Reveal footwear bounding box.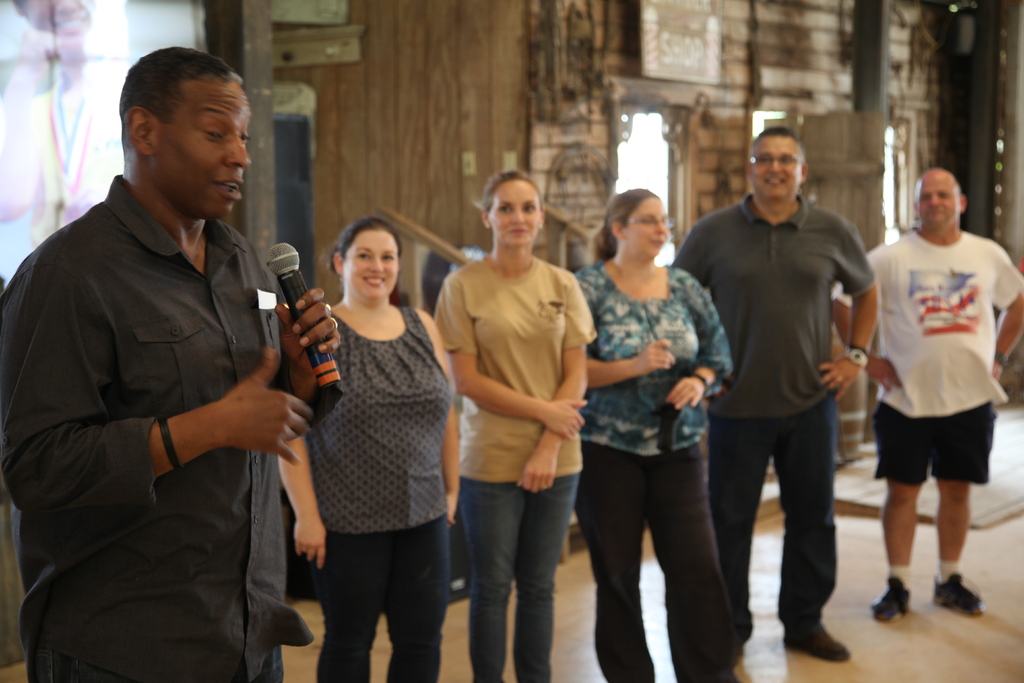
Revealed: region(931, 567, 984, 614).
